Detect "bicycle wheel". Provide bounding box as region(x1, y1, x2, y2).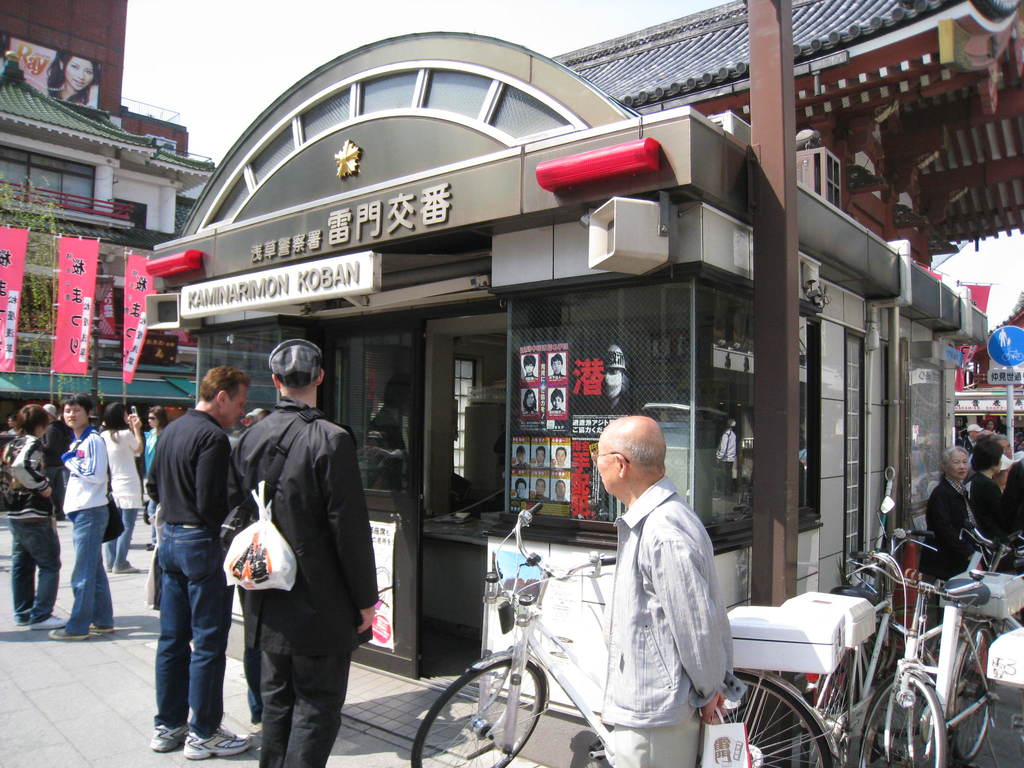
region(709, 678, 831, 767).
